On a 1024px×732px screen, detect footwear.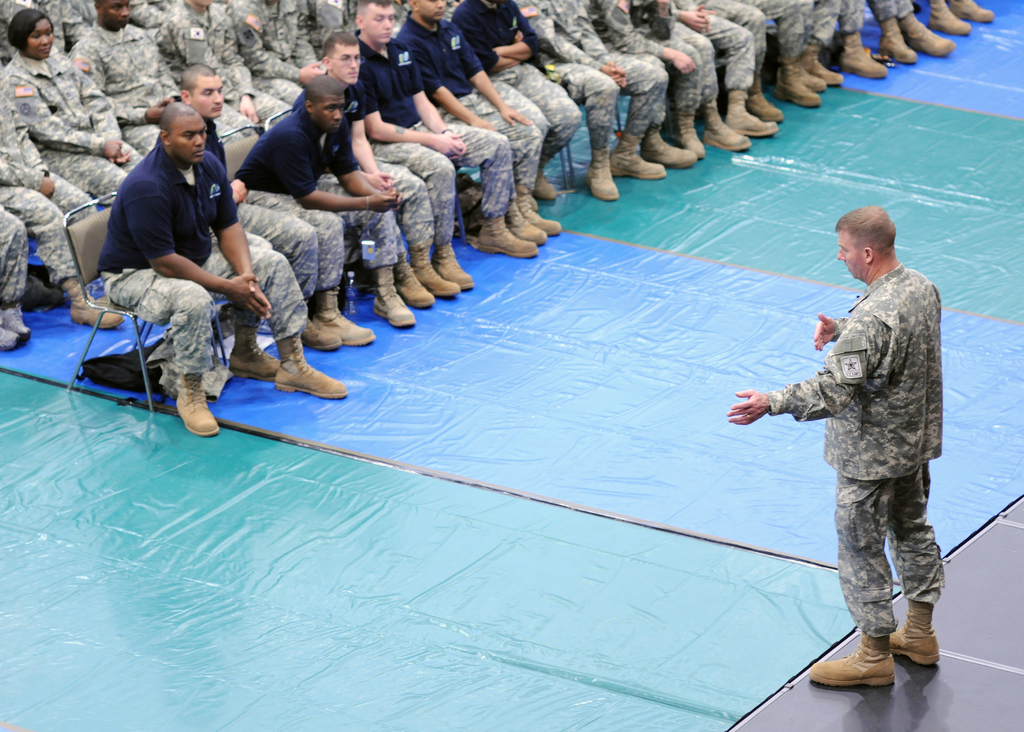
[left=64, top=274, right=116, bottom=330].
